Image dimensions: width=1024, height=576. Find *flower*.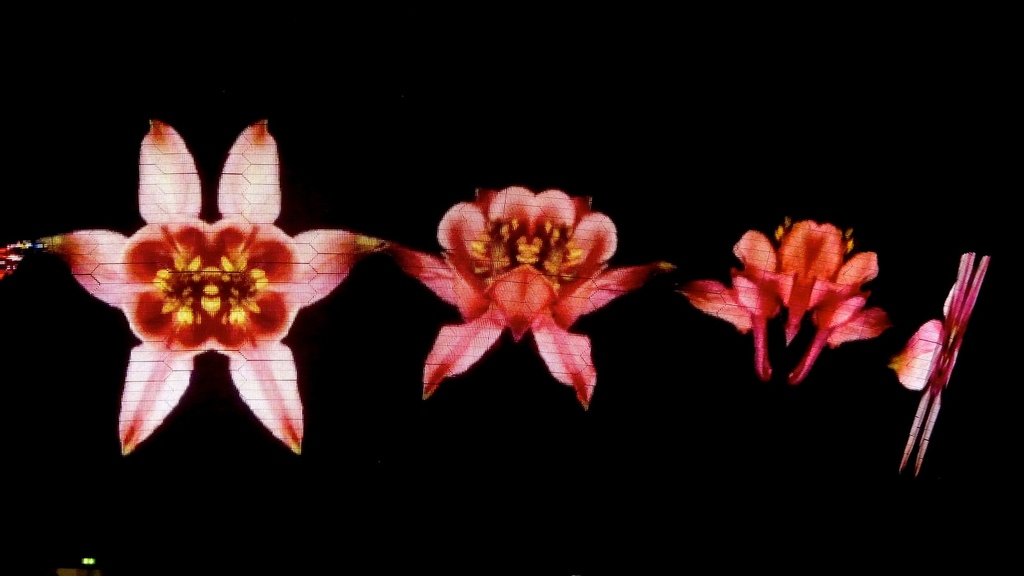
BBox(688, 212, 877, 378).
